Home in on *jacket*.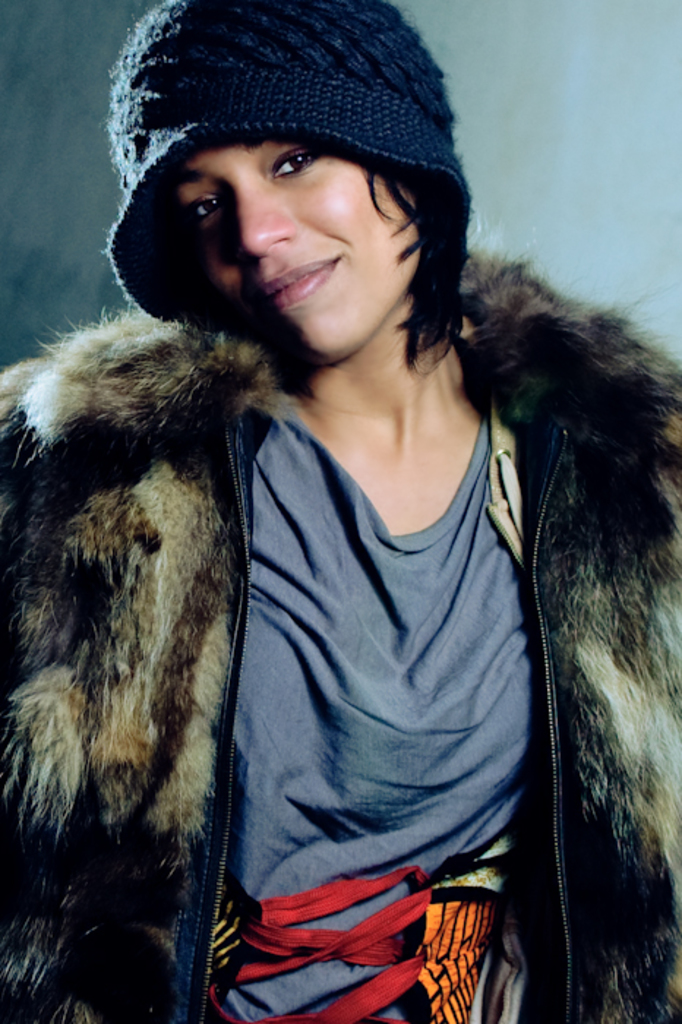
Homed in at (left=18, top=138, right=660, bottom=1023).
